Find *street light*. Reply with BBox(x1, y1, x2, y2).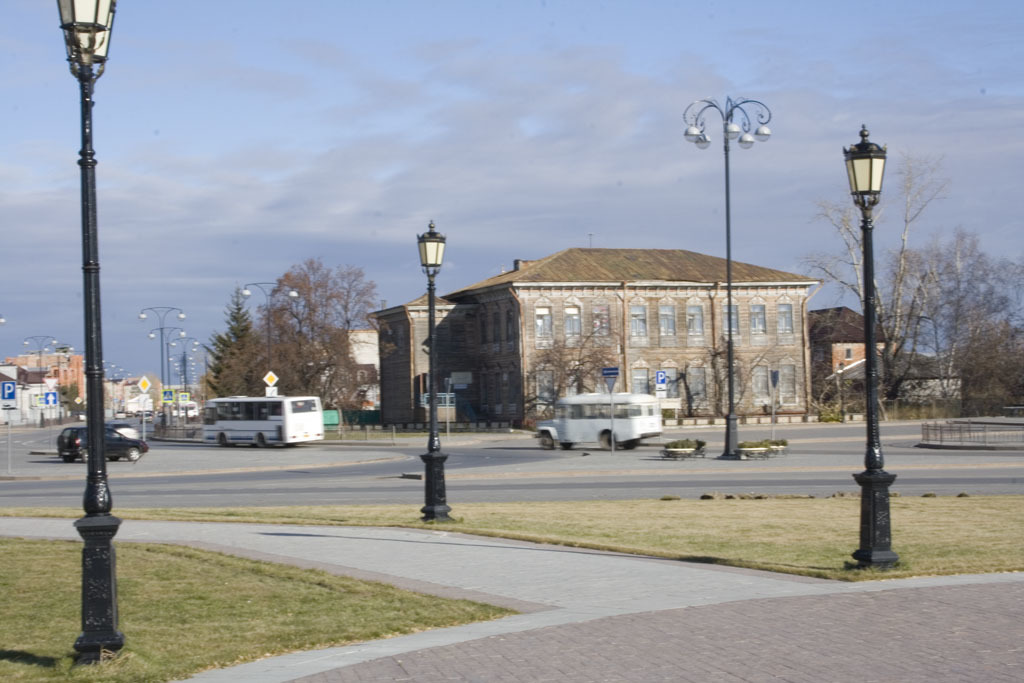
BBox(835, 119, 908, 569).
